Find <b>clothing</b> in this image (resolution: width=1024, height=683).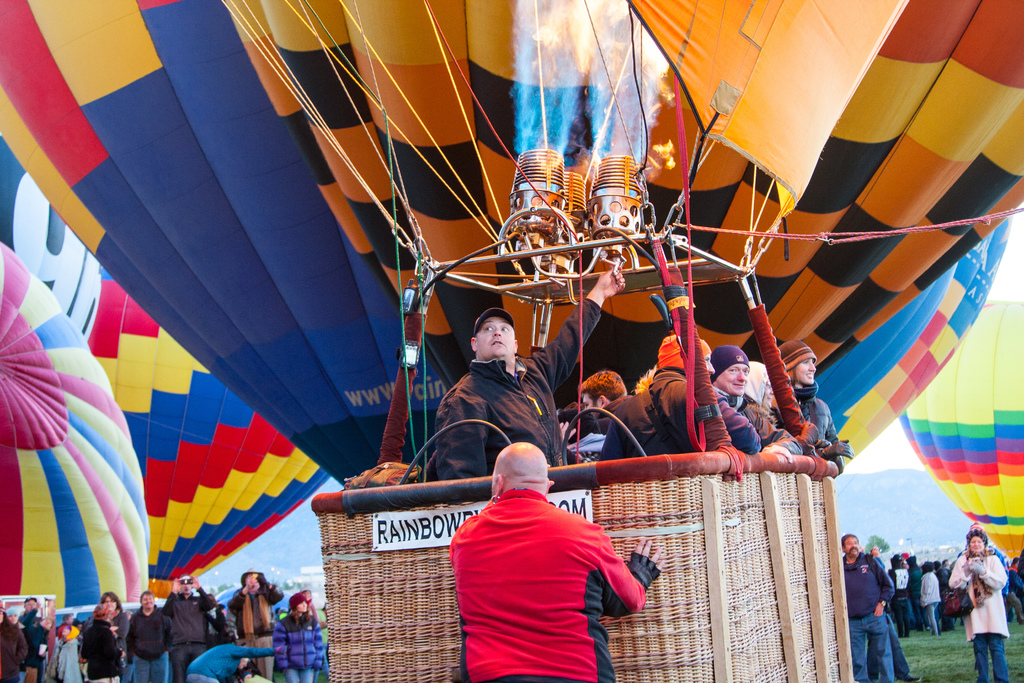
box=[458, 475, 643, 663].
